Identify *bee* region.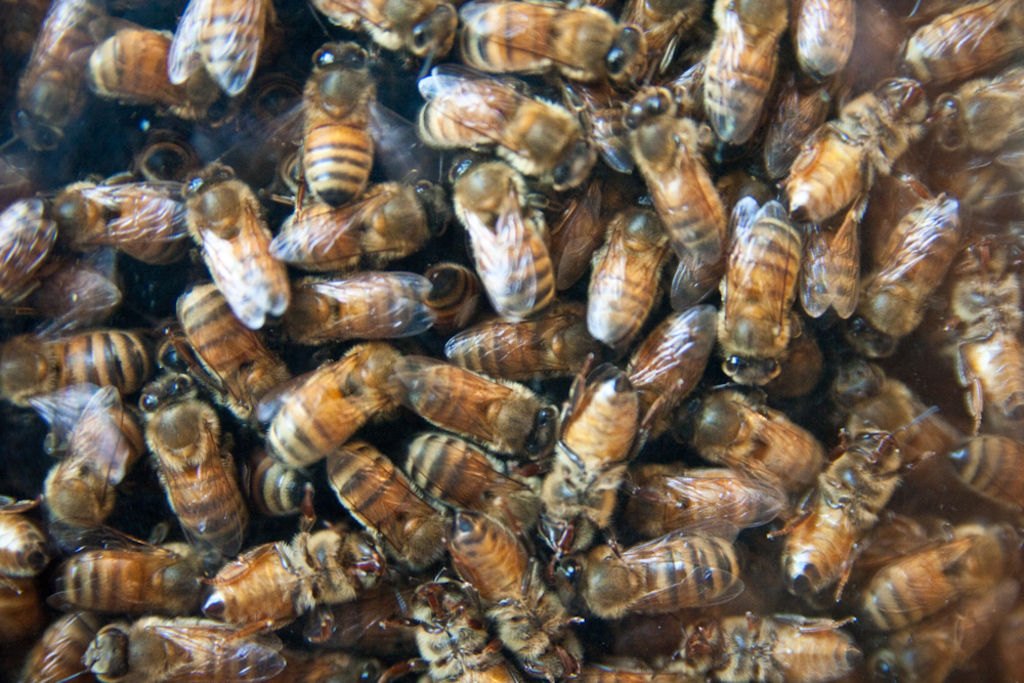
Region: 764 416 924 605.
